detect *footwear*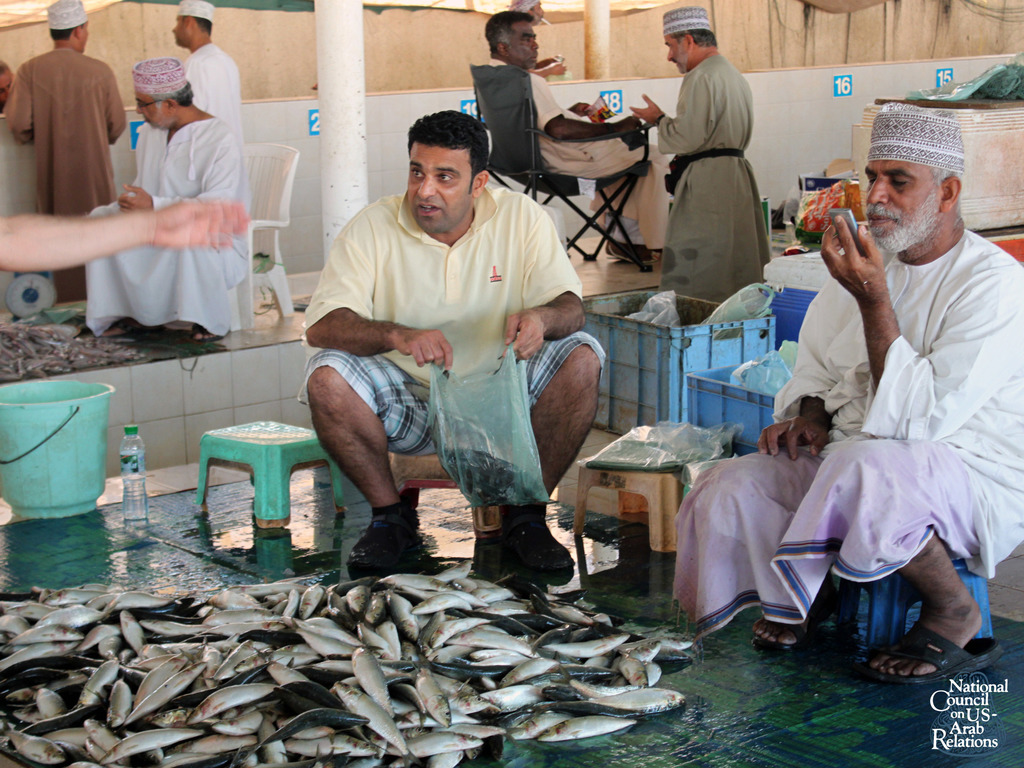
{"x1": 345, "y1": 500, "x2": 421, "y2": 580}
